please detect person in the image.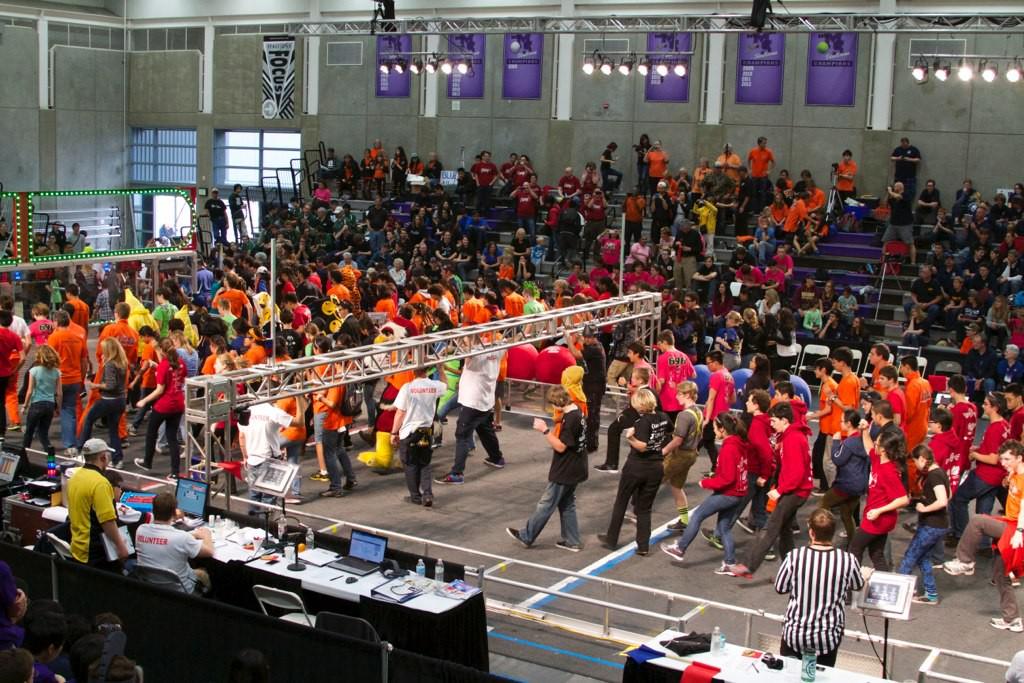
370 139 385 160.
